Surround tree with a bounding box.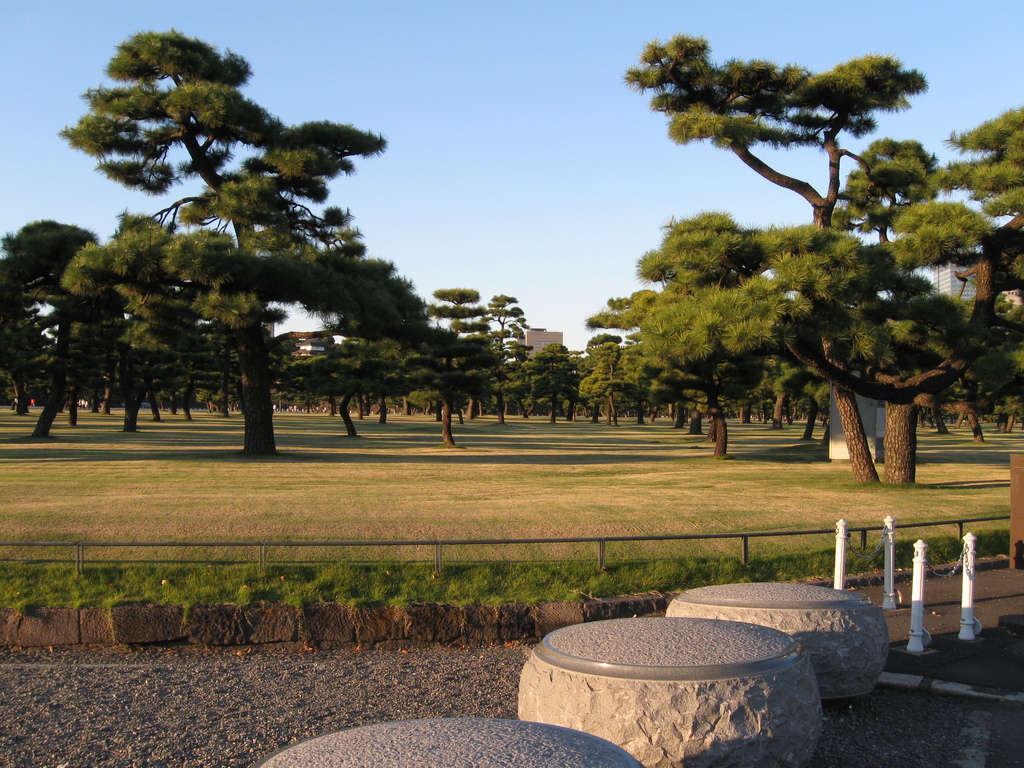
crop(803, 106, 1023, 523).
